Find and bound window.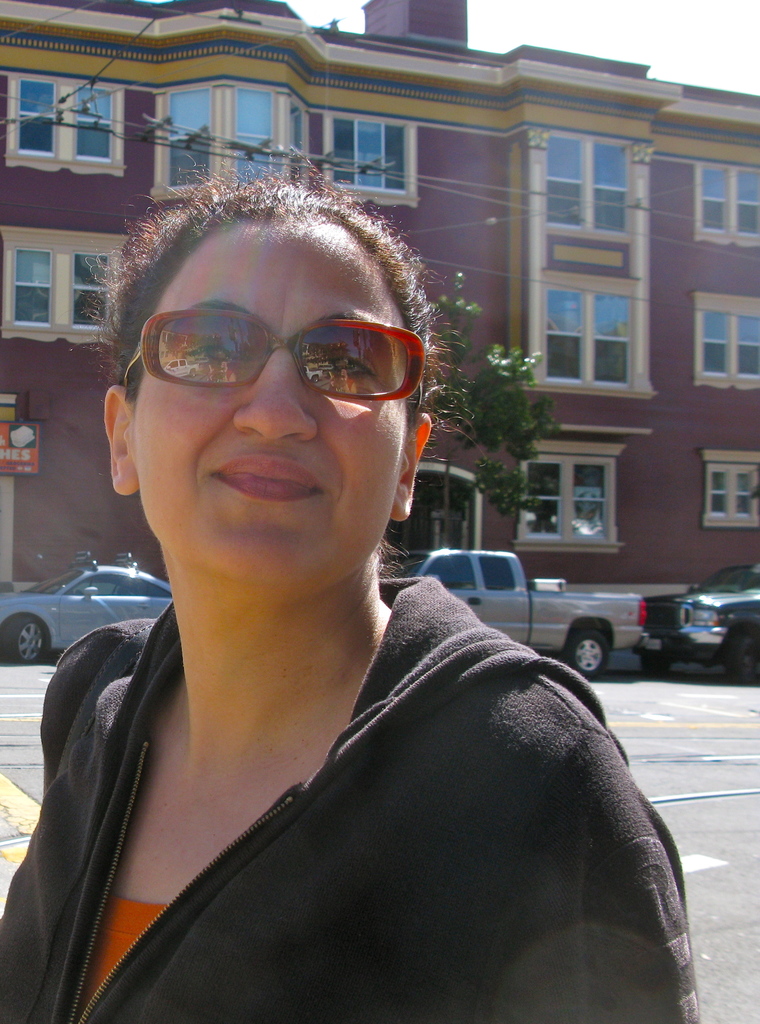
Bound: box=[523, 273, 649, 401].
